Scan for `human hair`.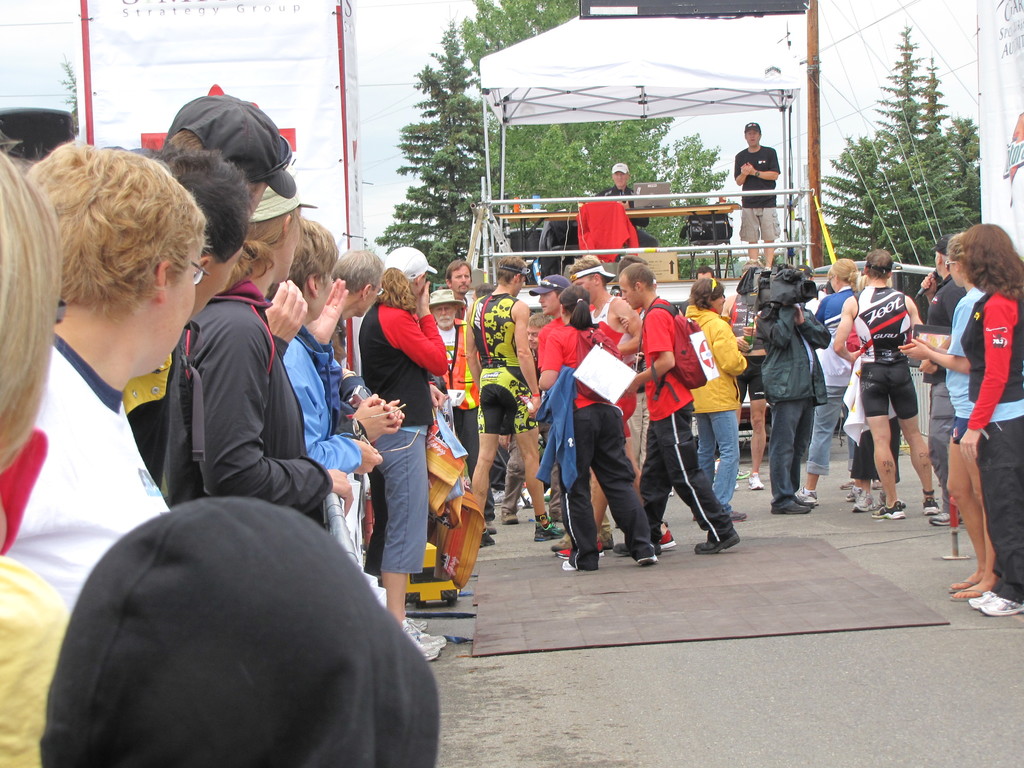
Scan result: region(615, 262, 656, 297).
